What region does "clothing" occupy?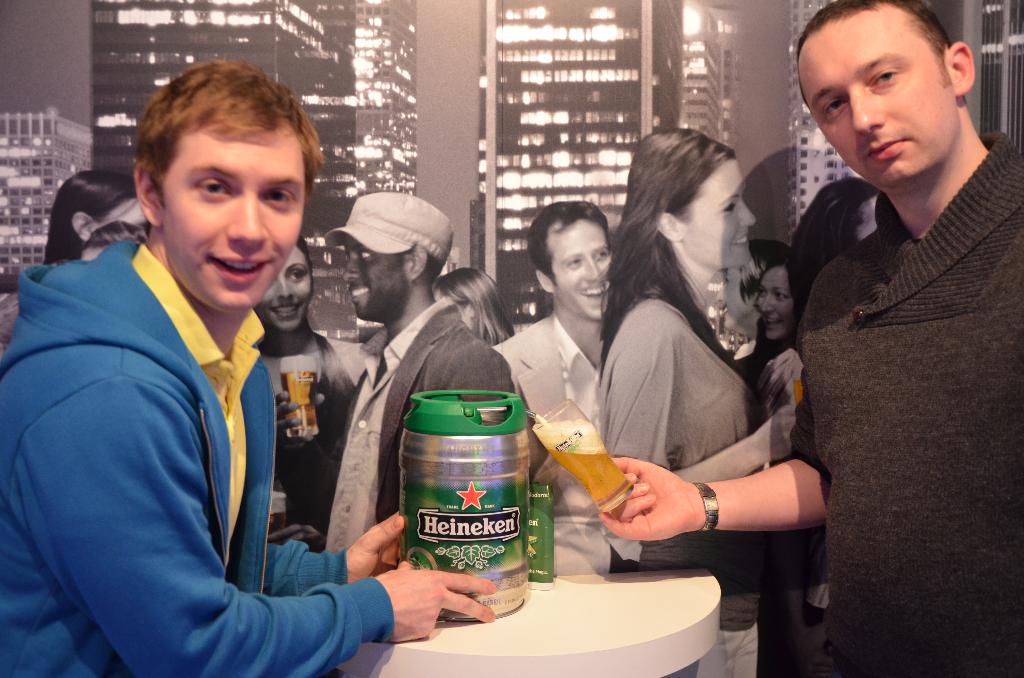
detection(257, 330, 361, 537).
